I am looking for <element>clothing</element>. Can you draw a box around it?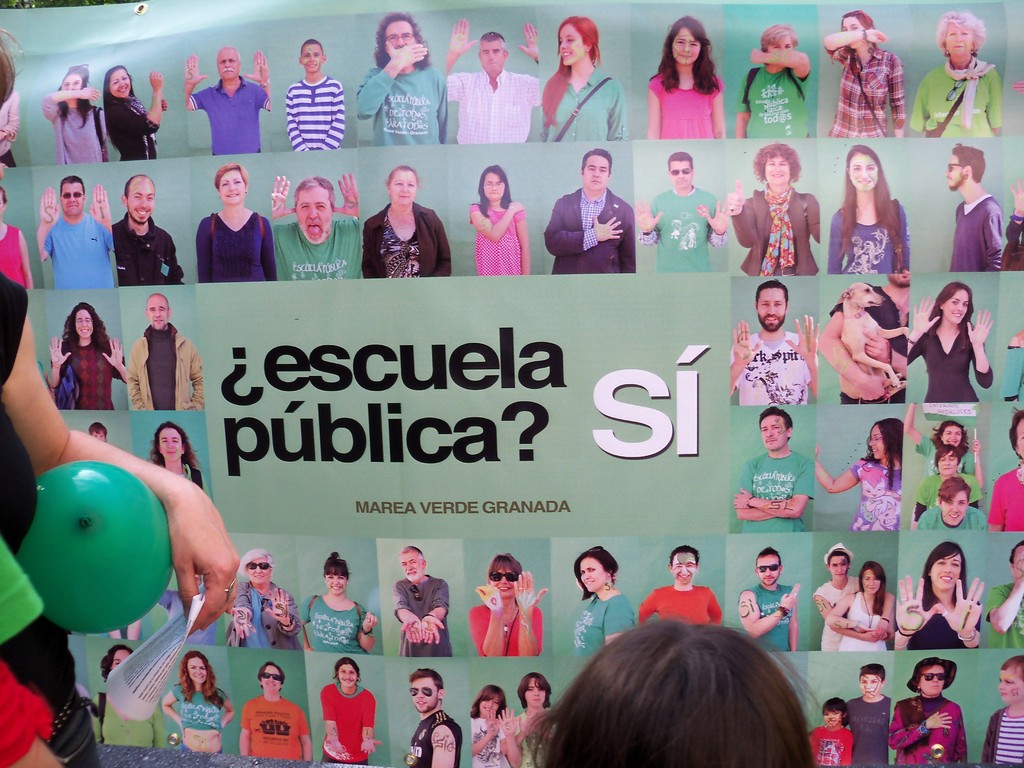
Sure, the bounding box is box(946, 188, 1011, 269).
